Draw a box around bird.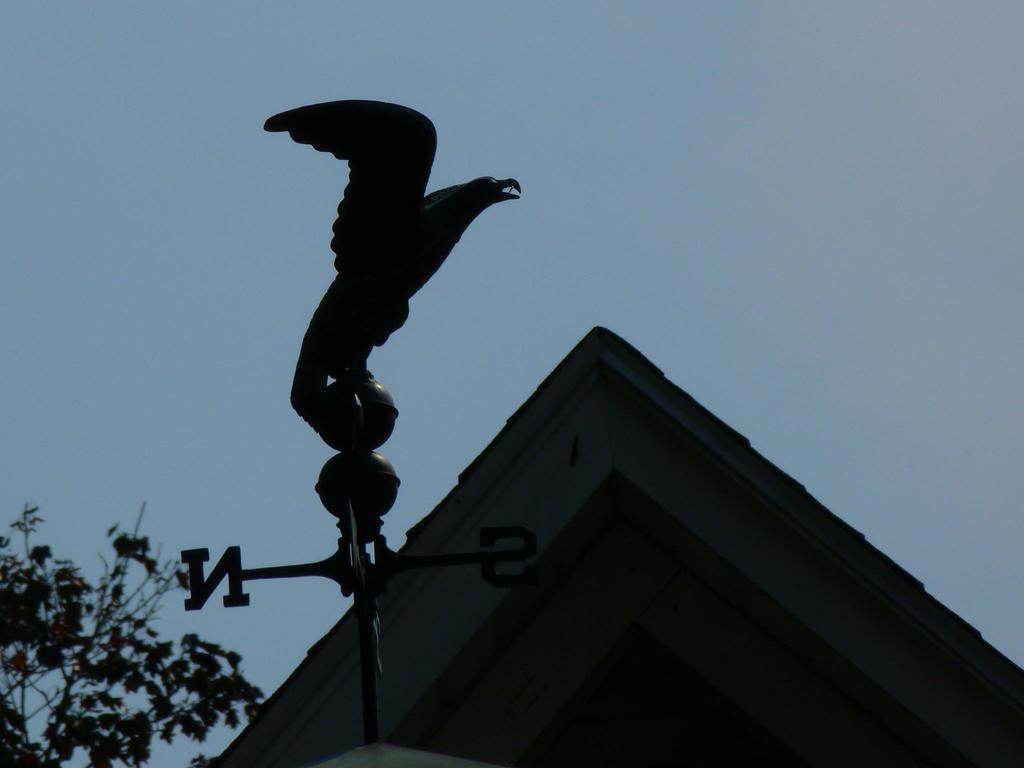
rect(250, 110, 520, 493).
